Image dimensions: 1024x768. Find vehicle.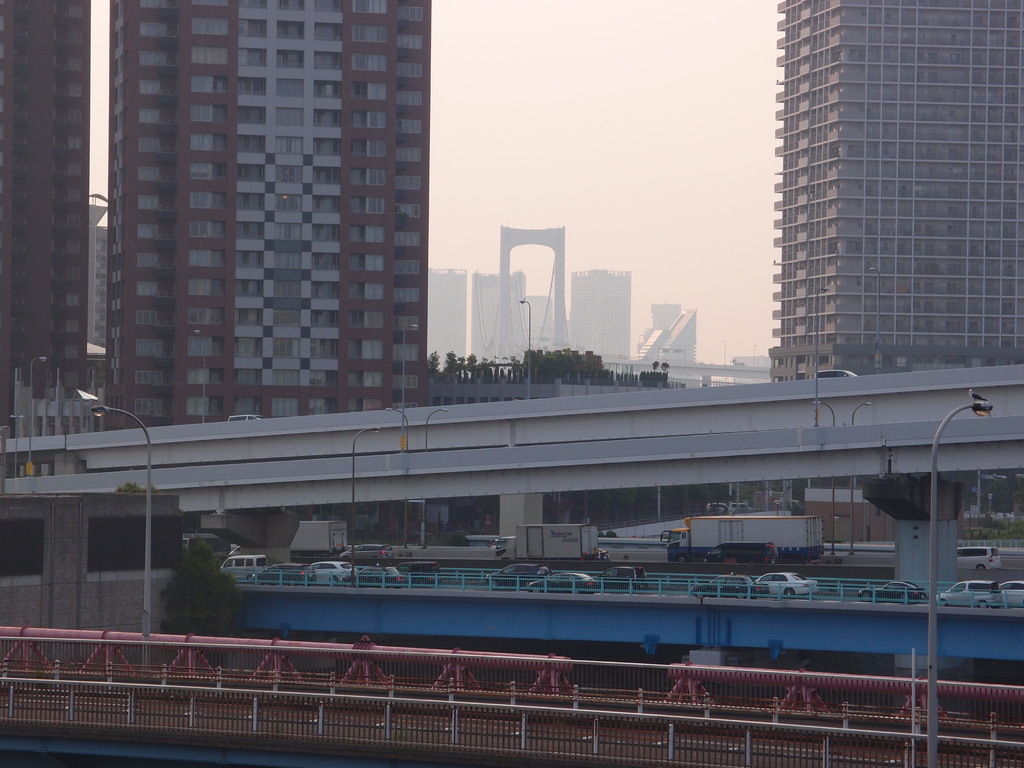
(222, 413, 263, 427).
